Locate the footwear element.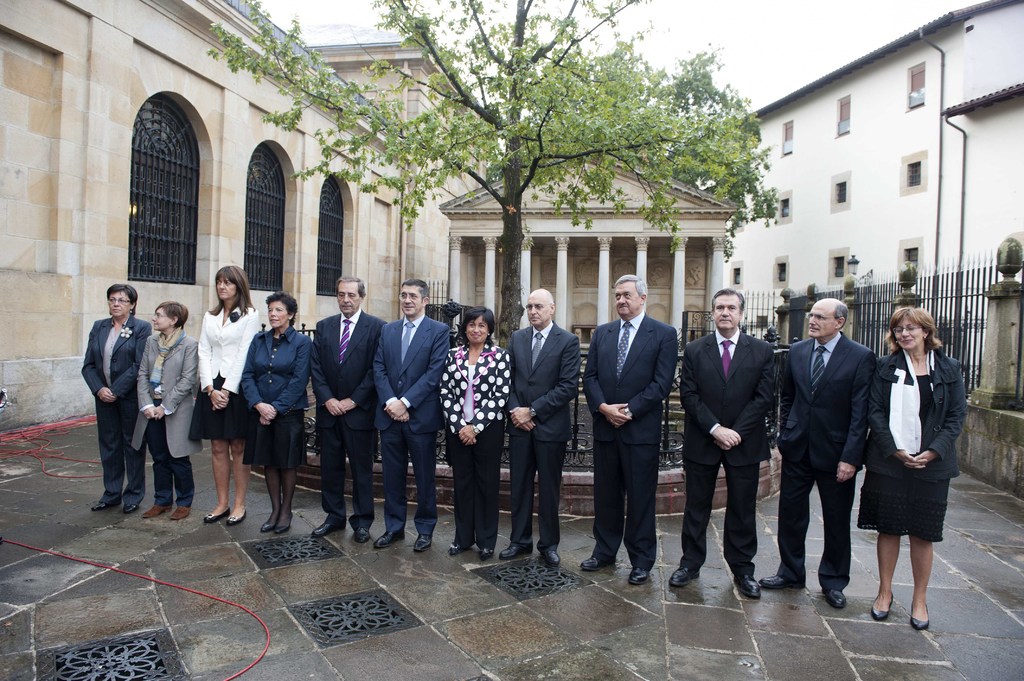
Element bbox: bbox(669, 564, 698, 585).
